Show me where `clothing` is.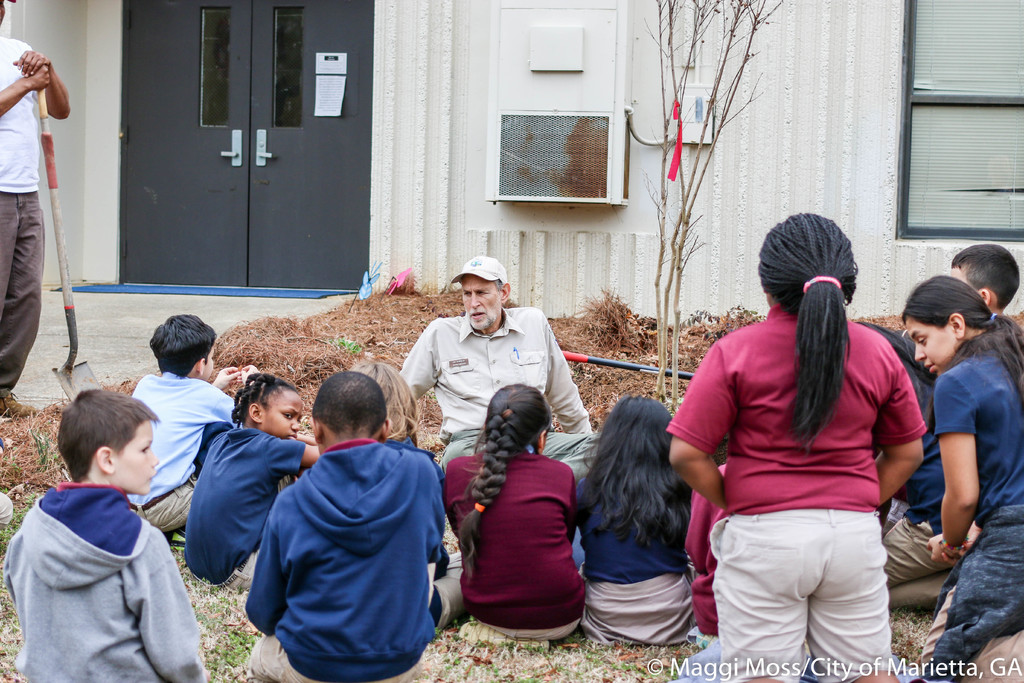
`clothing` is at (684, 467, 727, 643).
